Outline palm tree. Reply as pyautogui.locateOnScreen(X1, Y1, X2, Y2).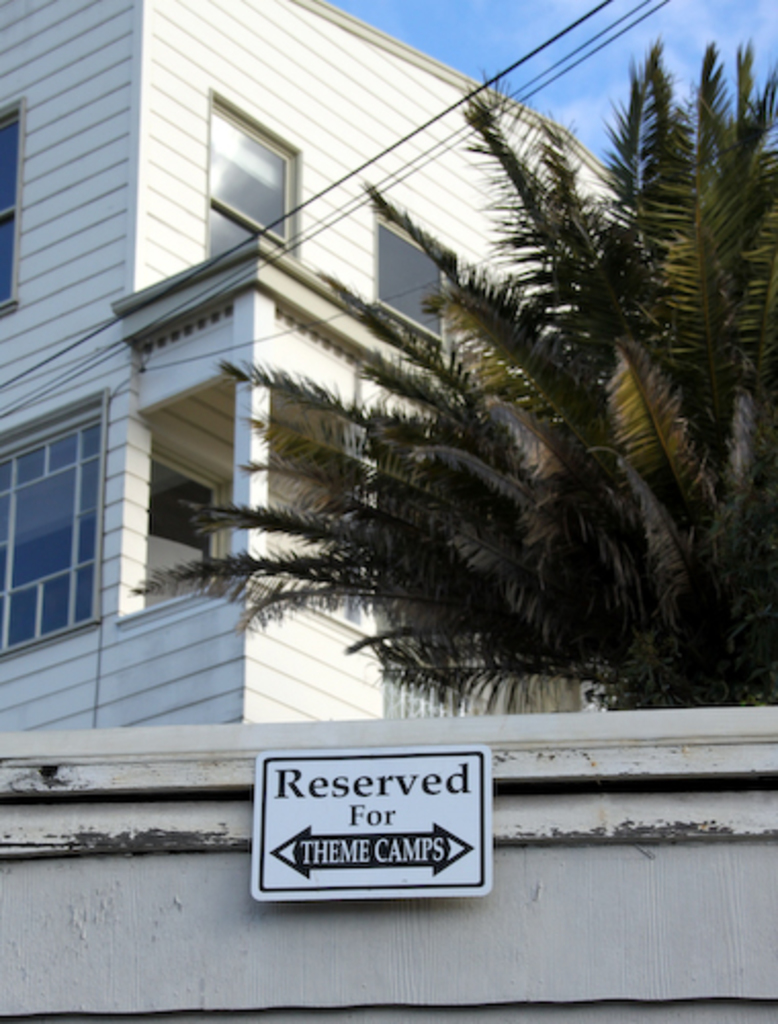
pyautogui.locateOnScreen(125, 29, 776, 700).
